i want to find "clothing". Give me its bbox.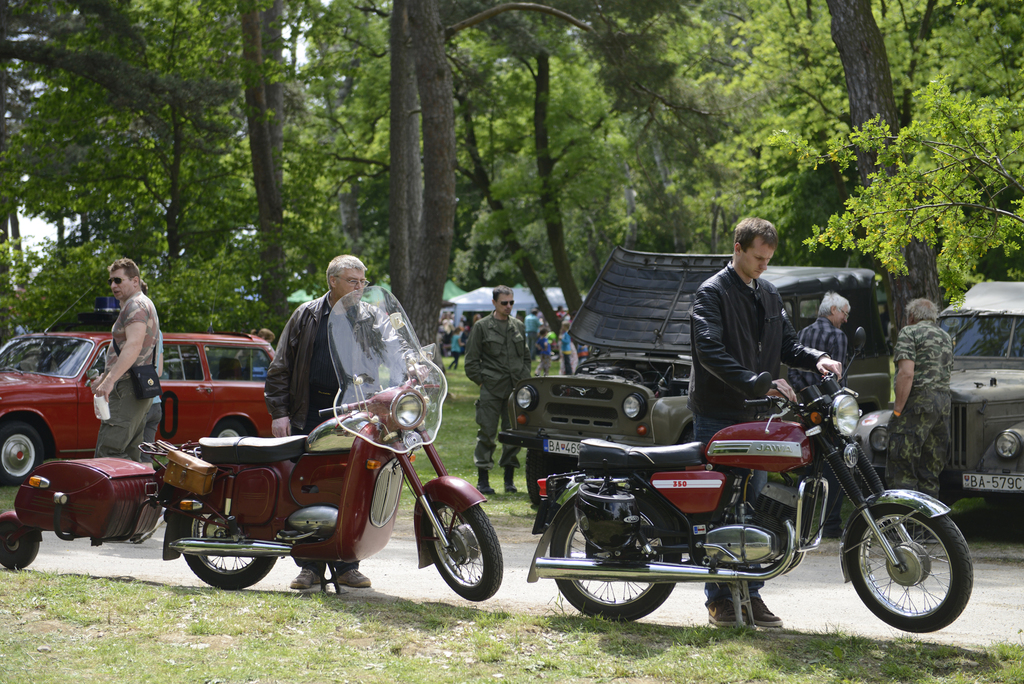
261 298 417 575.
